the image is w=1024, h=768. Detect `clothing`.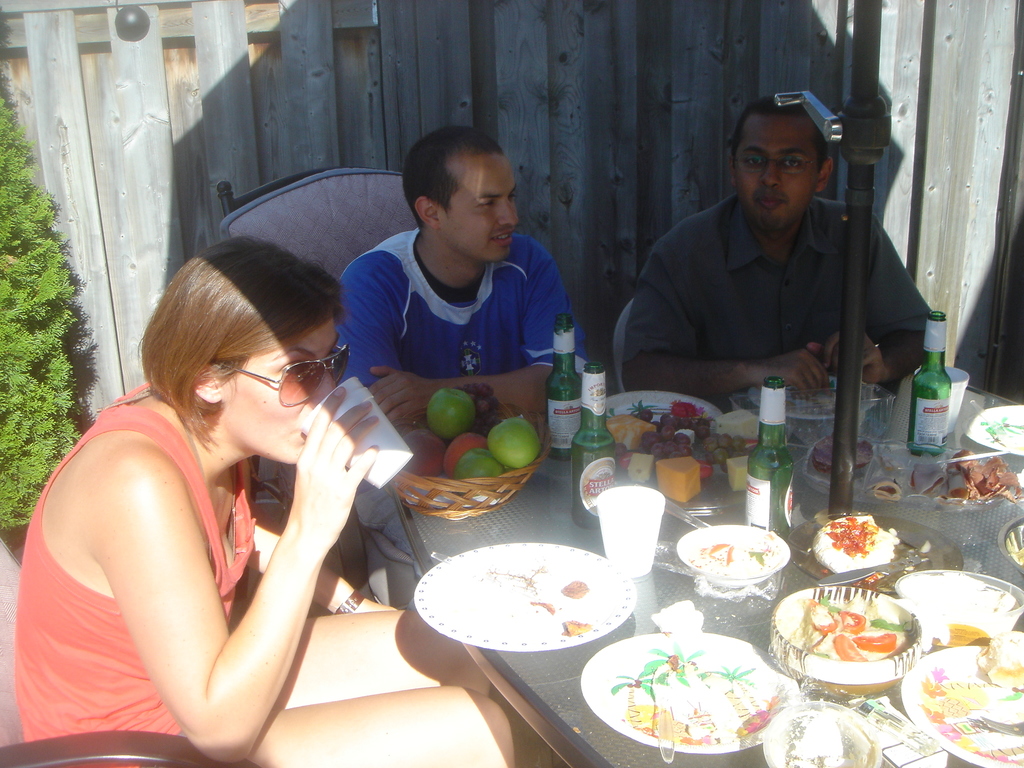
Detection: box=[338, 226, 589, 368].
